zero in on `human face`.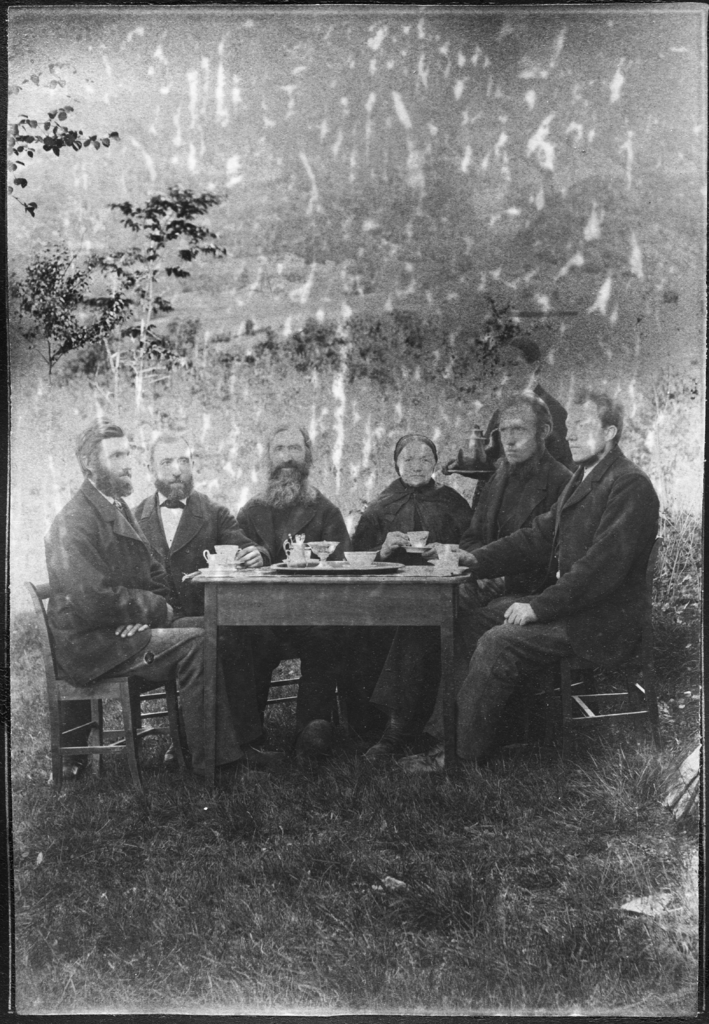
Zeroed in: pyautogui.locateOnScreen(271, 426, 301, 488).
